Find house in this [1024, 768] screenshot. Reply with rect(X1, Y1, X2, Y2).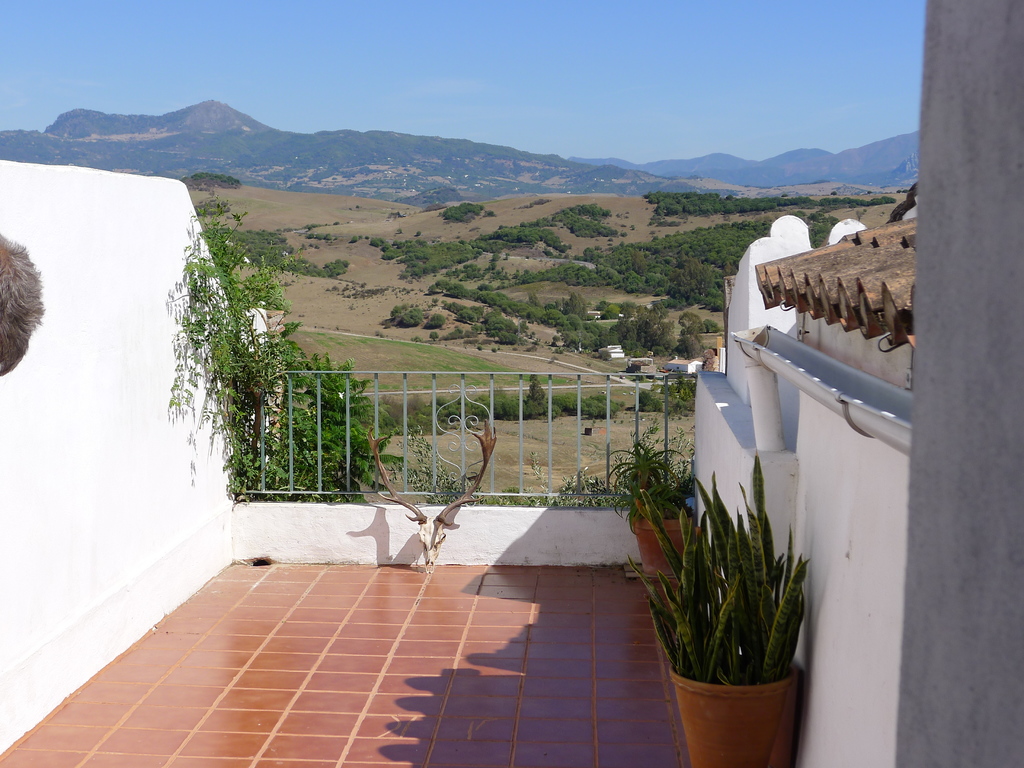
rect(0, 0, 1023, 765).
